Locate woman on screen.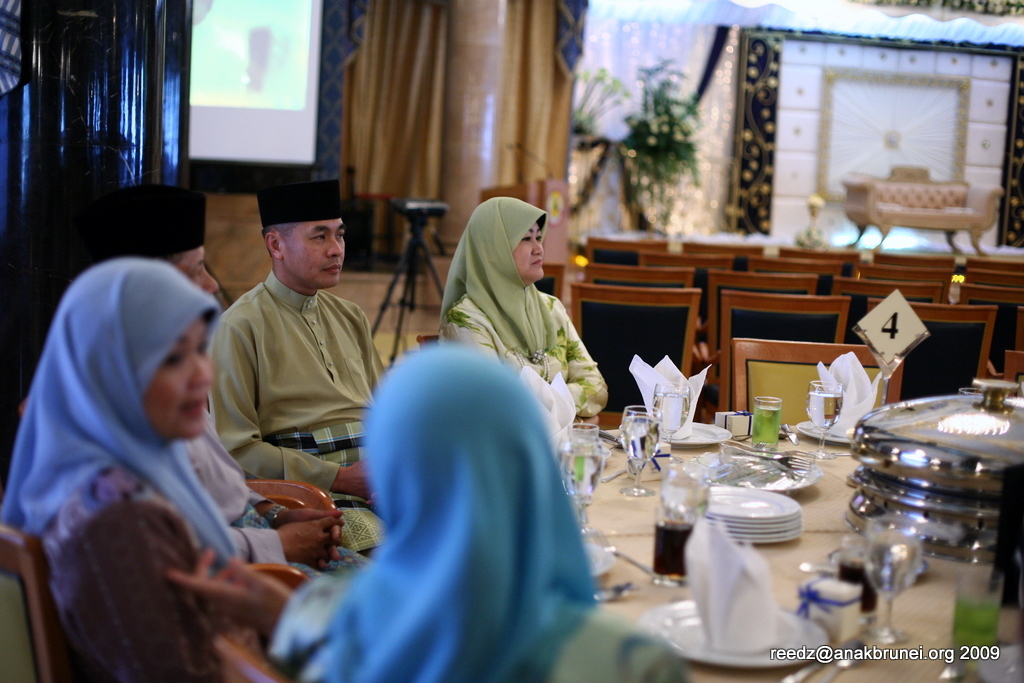
On screen at bbox(172, 339, 696, 682).
